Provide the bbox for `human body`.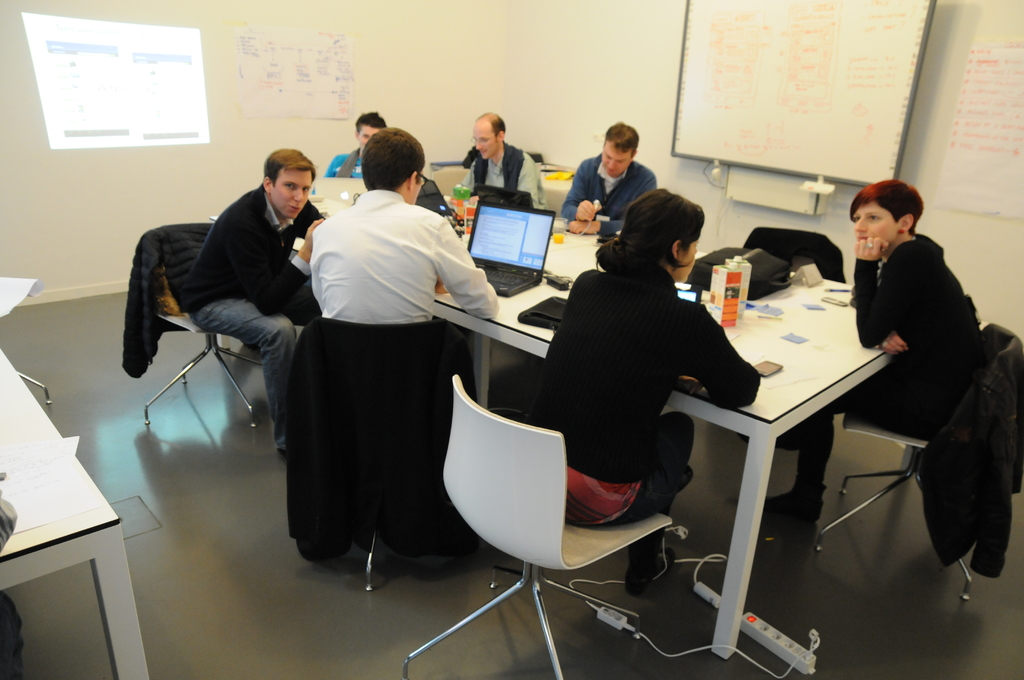
320, 145, 372, 181.
